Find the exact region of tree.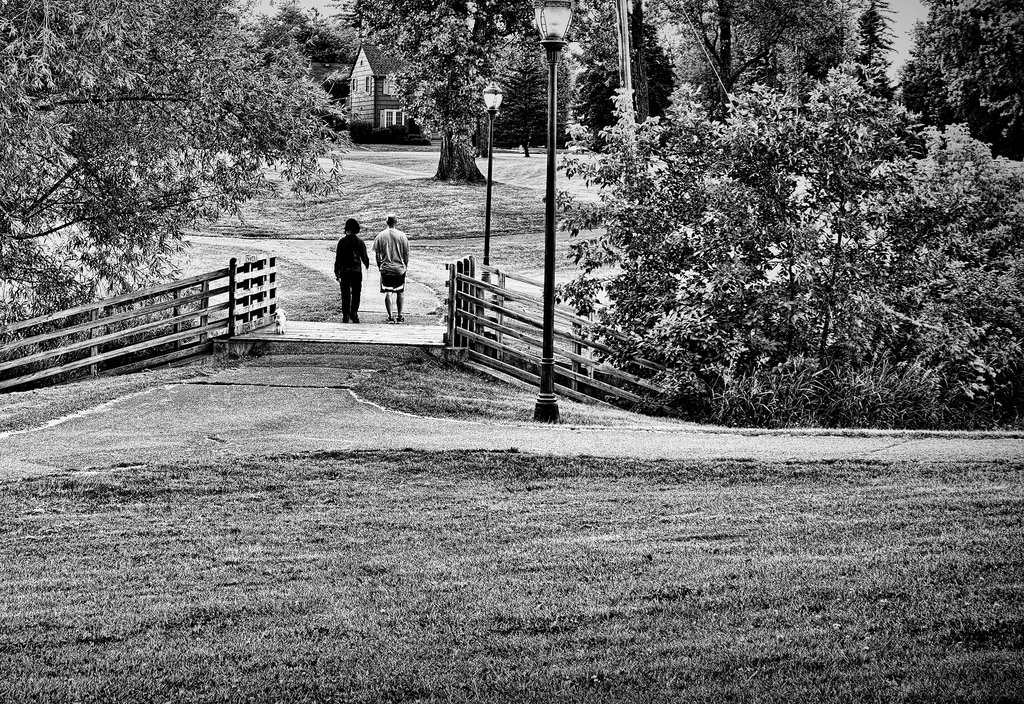
Exact region: (x1=547, y1=68, x2=1023, y2=416).
